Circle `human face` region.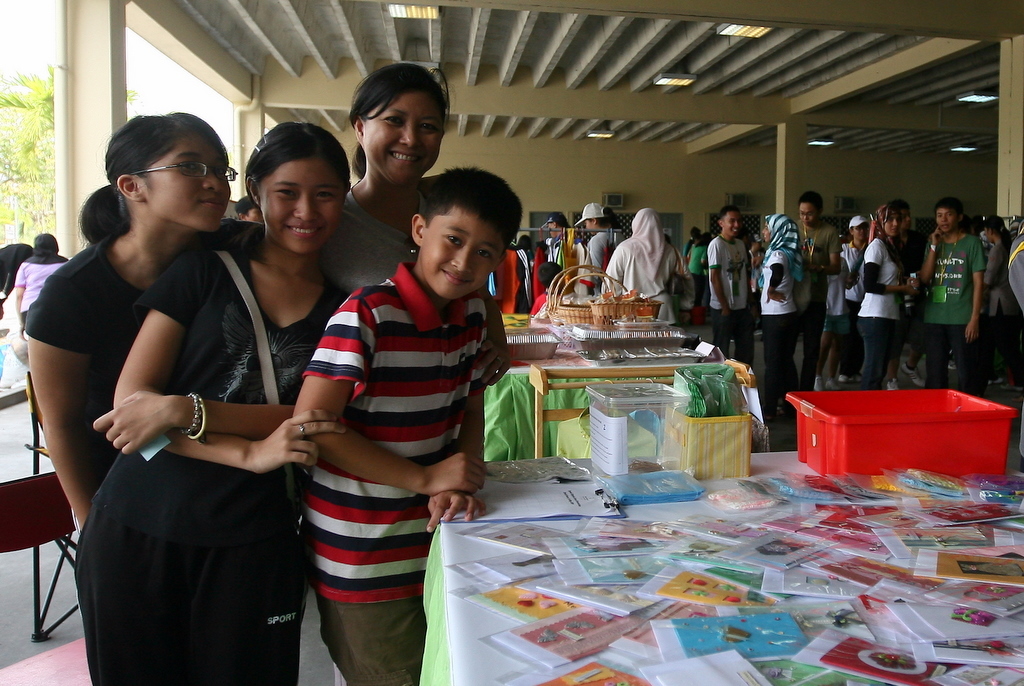
Region: l=147, t=135, r=232, b=233.
